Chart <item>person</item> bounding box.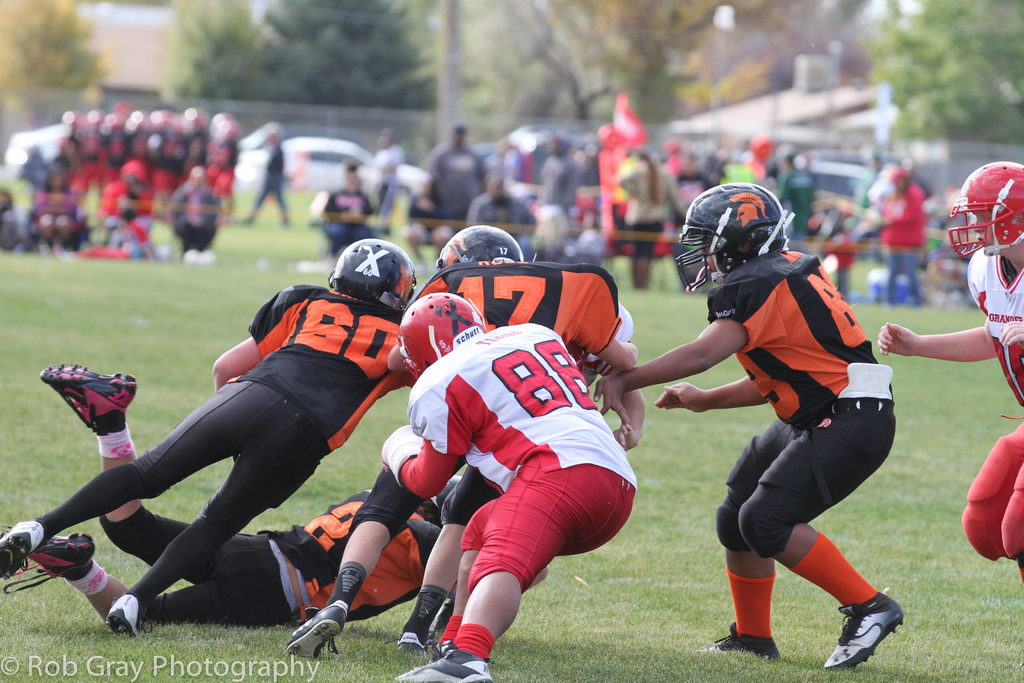
Charted: 593:190:911:676.
